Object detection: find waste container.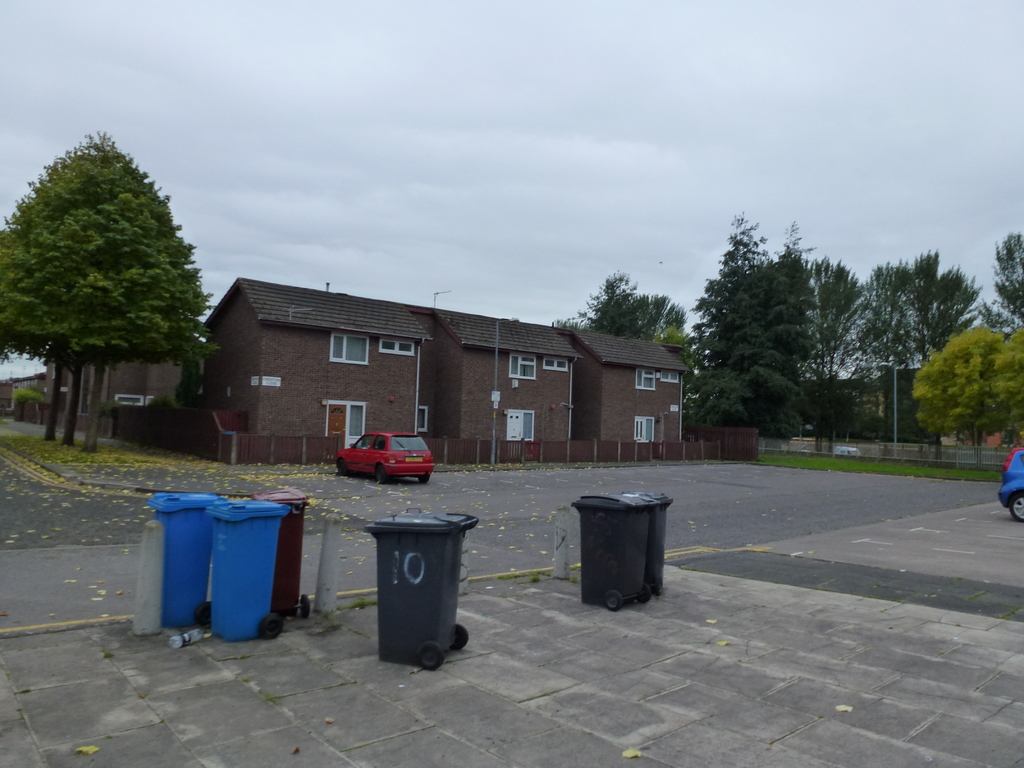
<box>250,488,303,622</box>.
